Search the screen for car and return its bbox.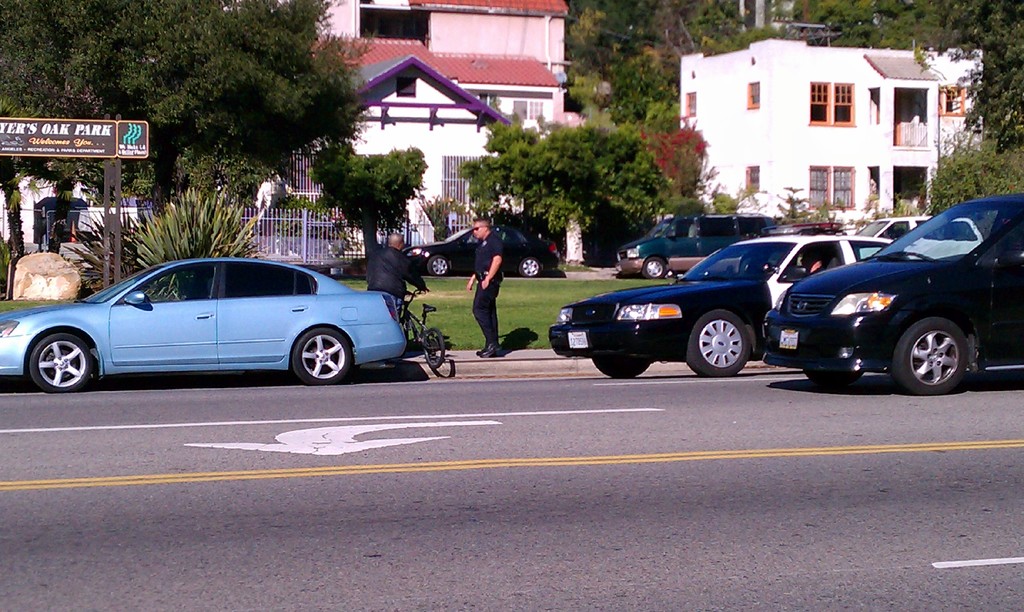
Found: 833 213 982 267.
